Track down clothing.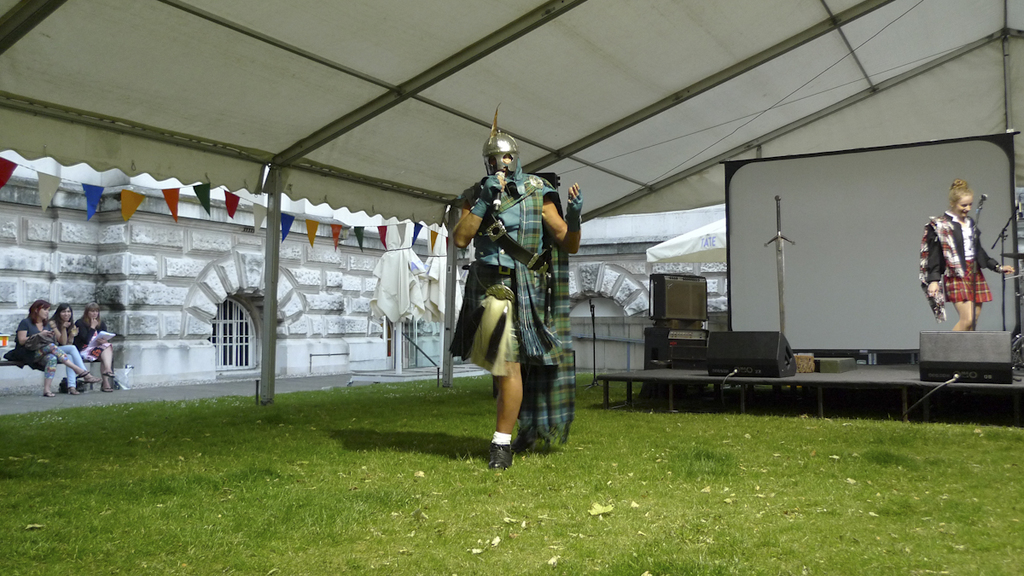
Tracked to (left=919, top=204, right=1002, bottom=312).
